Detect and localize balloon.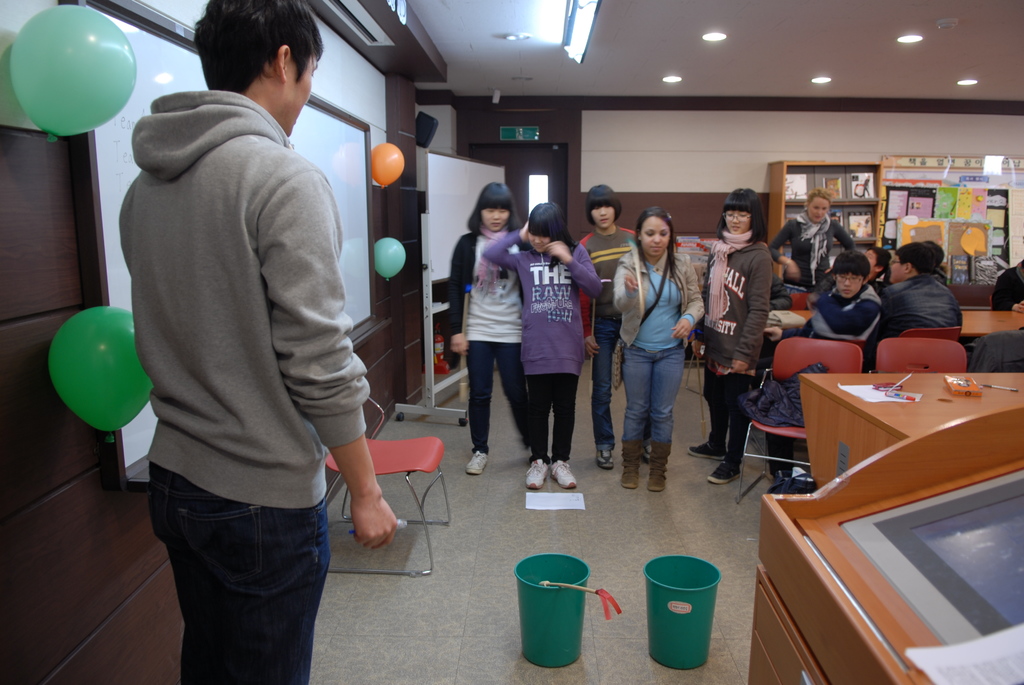
Localized at bbox(9, 6, 138, 146).
